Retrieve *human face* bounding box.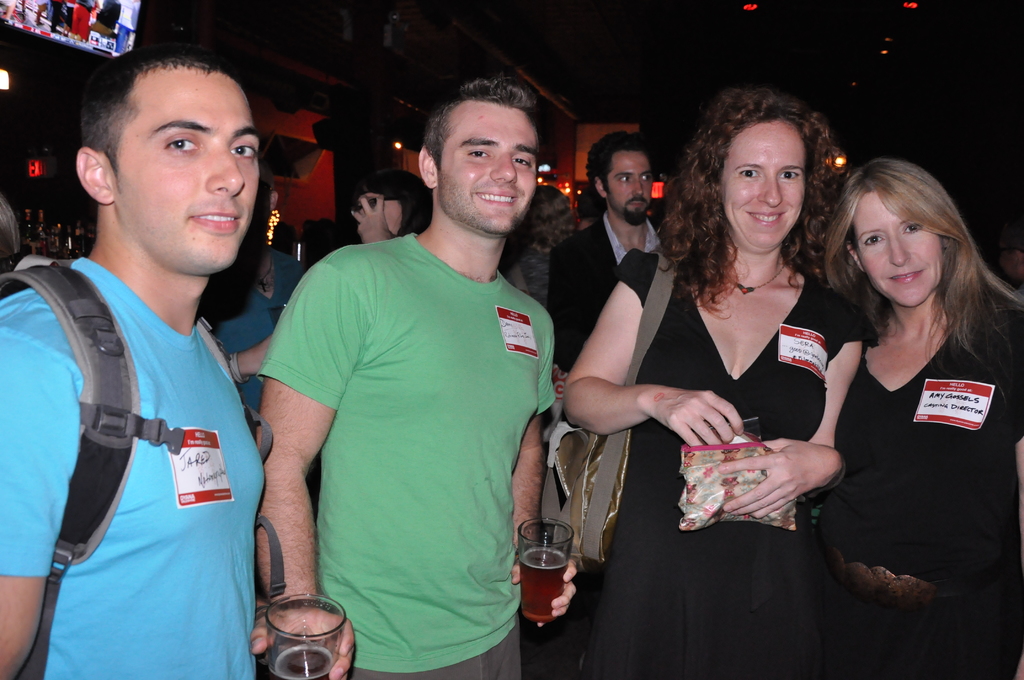
Bounding box: {"left": 431, "top": 100, "right": 537, "bottom": 236}.
